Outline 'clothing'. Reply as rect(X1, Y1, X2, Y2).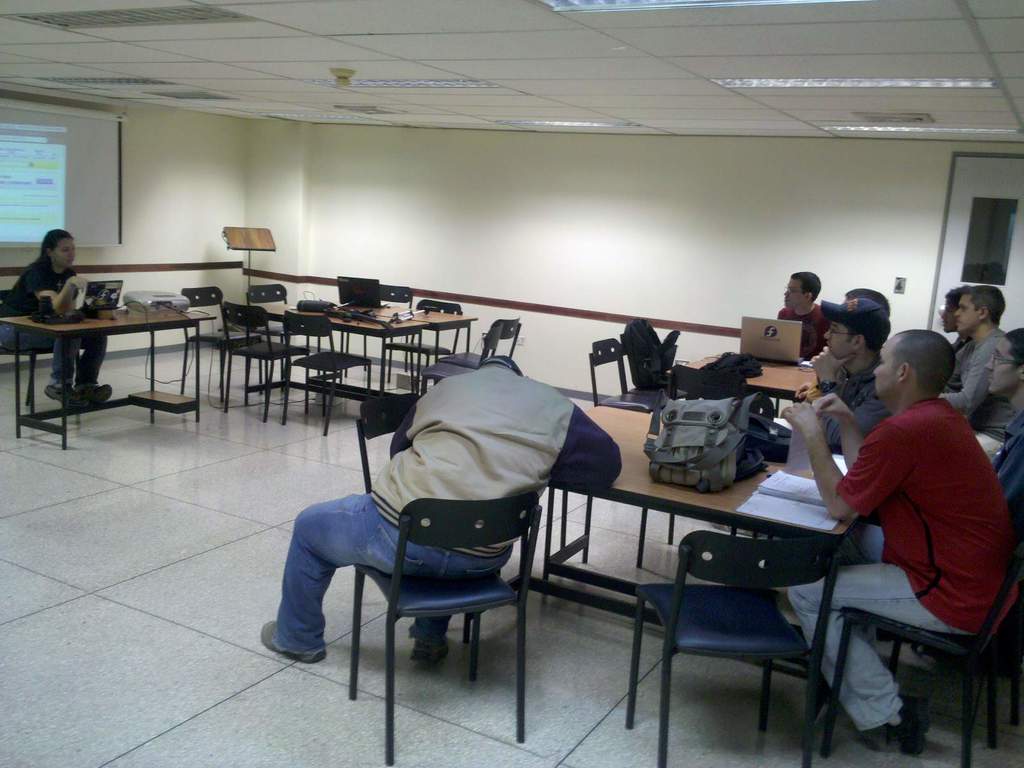
rect(273, 367, 626, 650).
